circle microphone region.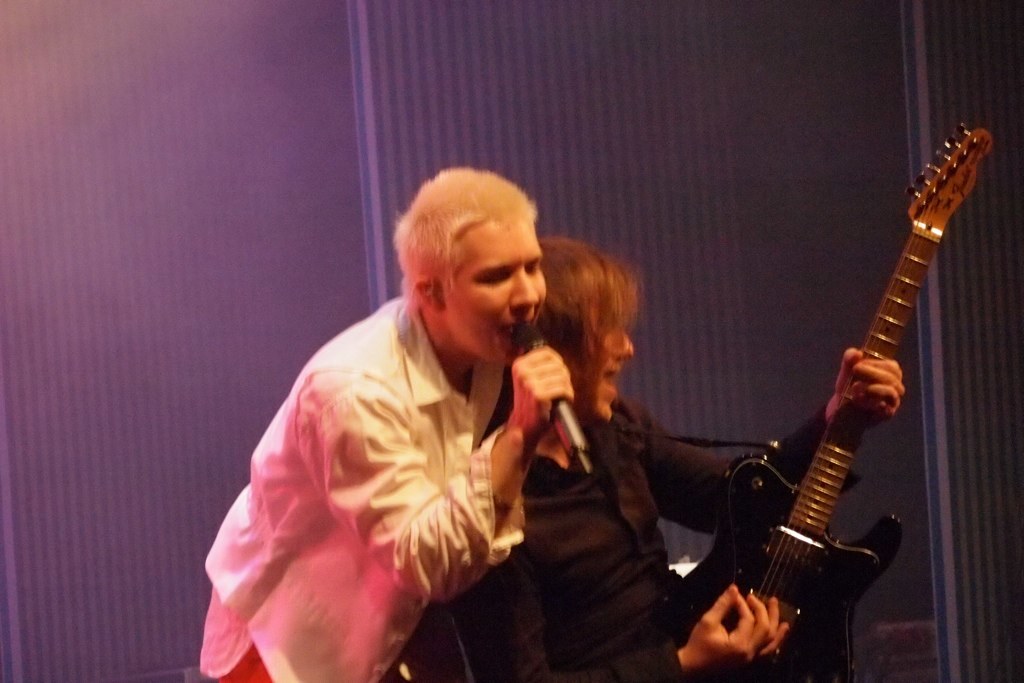
Region: l=487, t=333, r=600, b=482.
